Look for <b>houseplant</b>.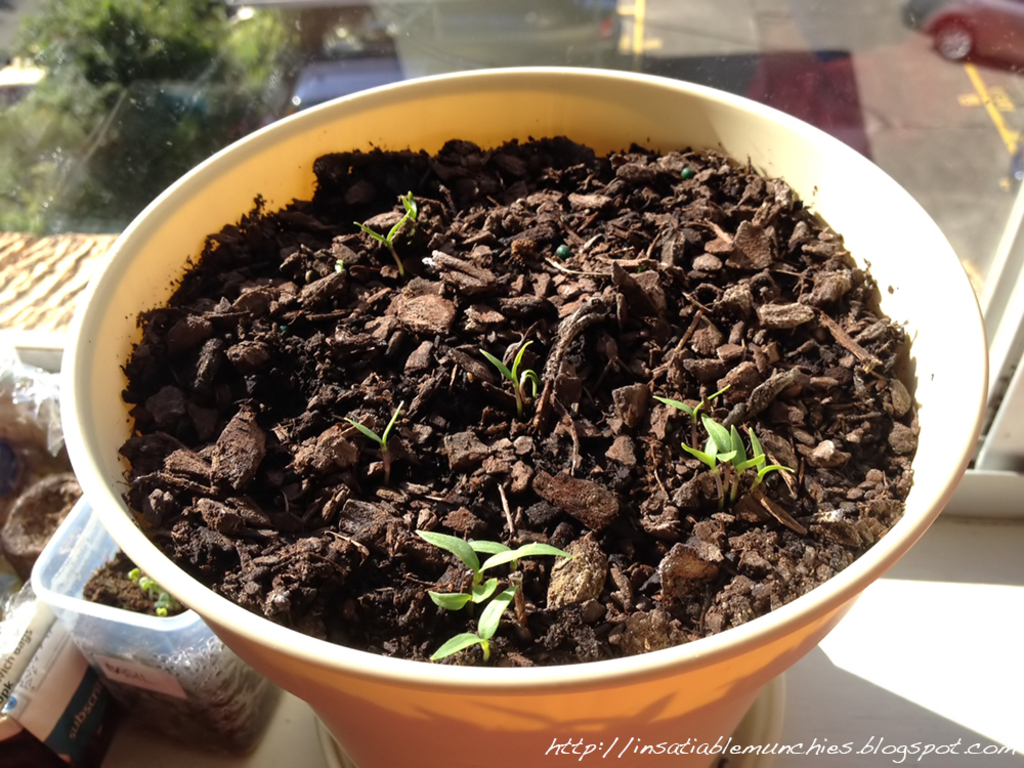
Found: BBox(22, 499, 260, 751).
